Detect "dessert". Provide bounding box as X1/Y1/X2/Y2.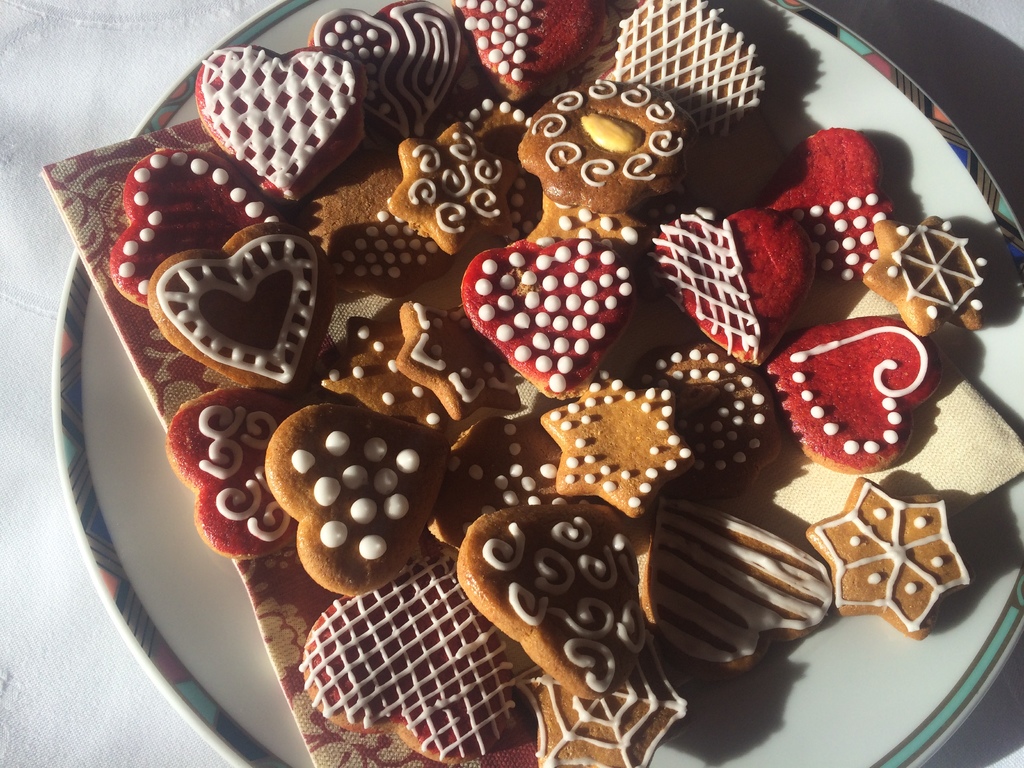
297/557/511/767.
